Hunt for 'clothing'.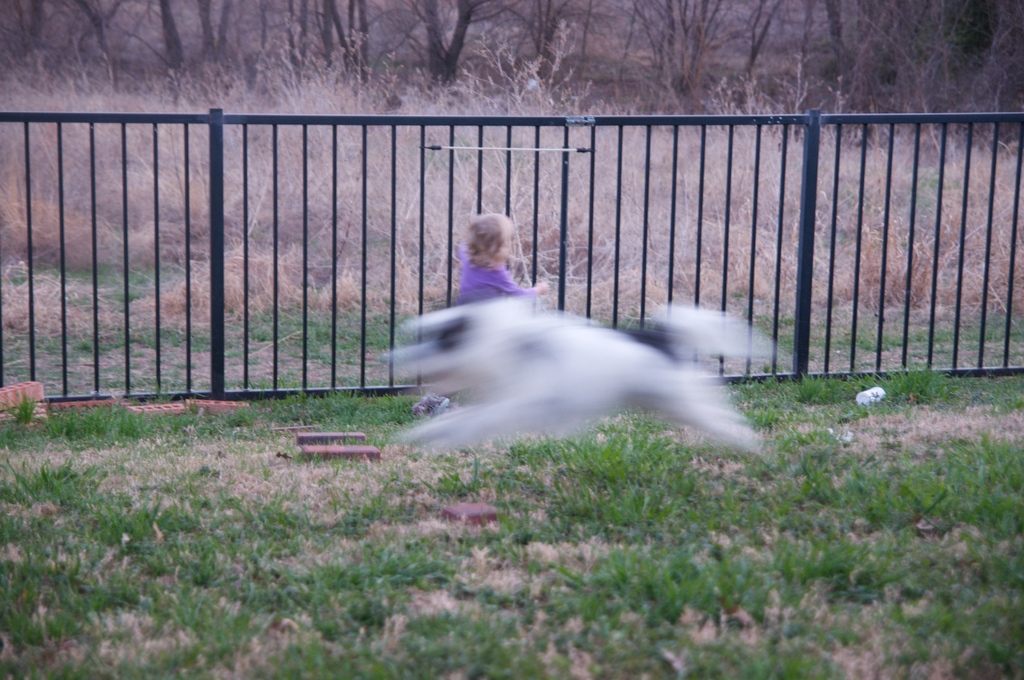
Hunted down at (451,211,535,304).
